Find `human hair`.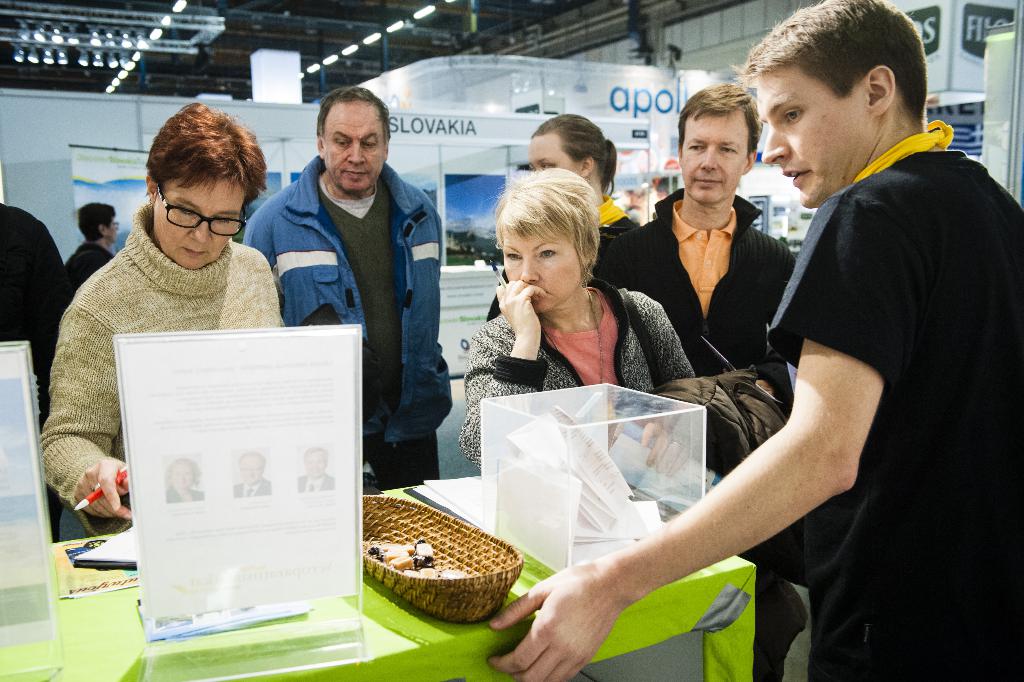
l=675, t=82, r=756, b=160.
